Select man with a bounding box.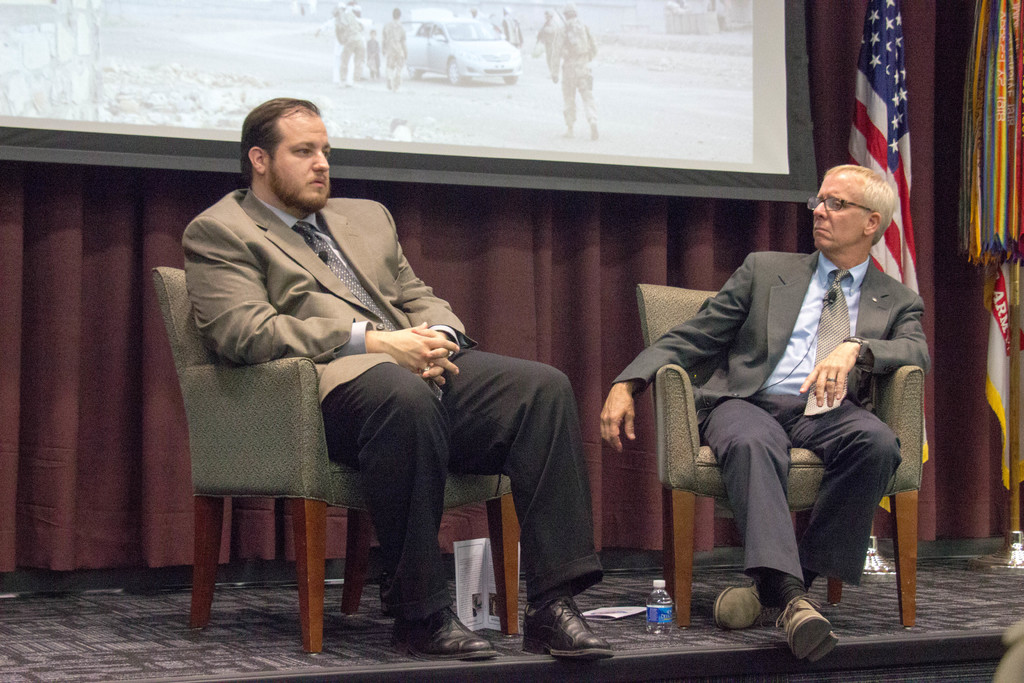
BBox(600, 163, 934, 662).
